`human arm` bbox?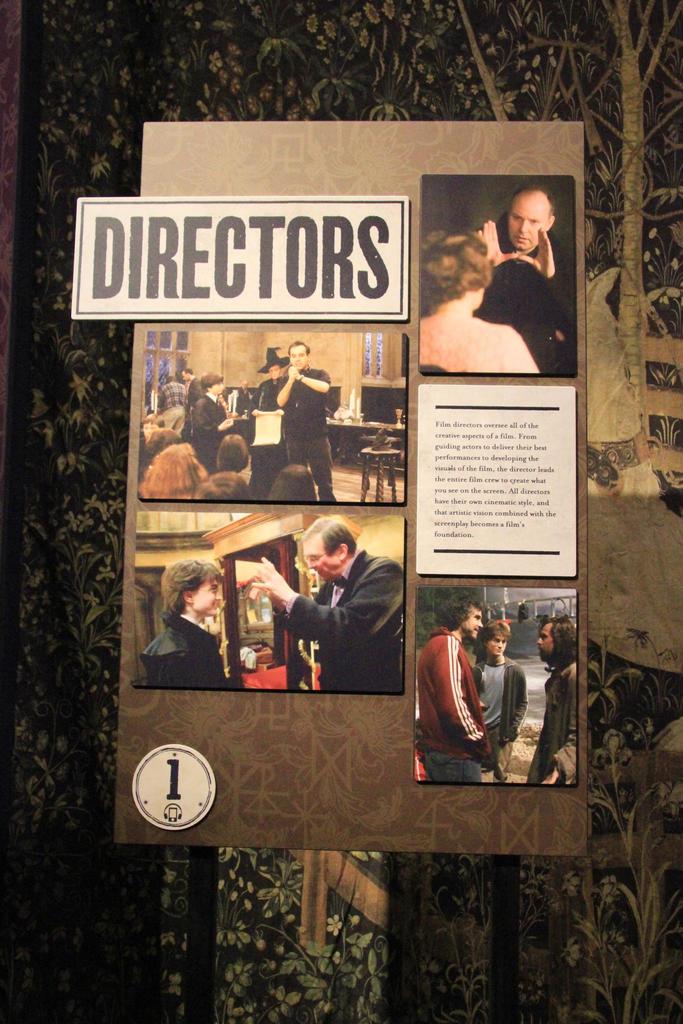
rect(478, 666, 483, 712)
